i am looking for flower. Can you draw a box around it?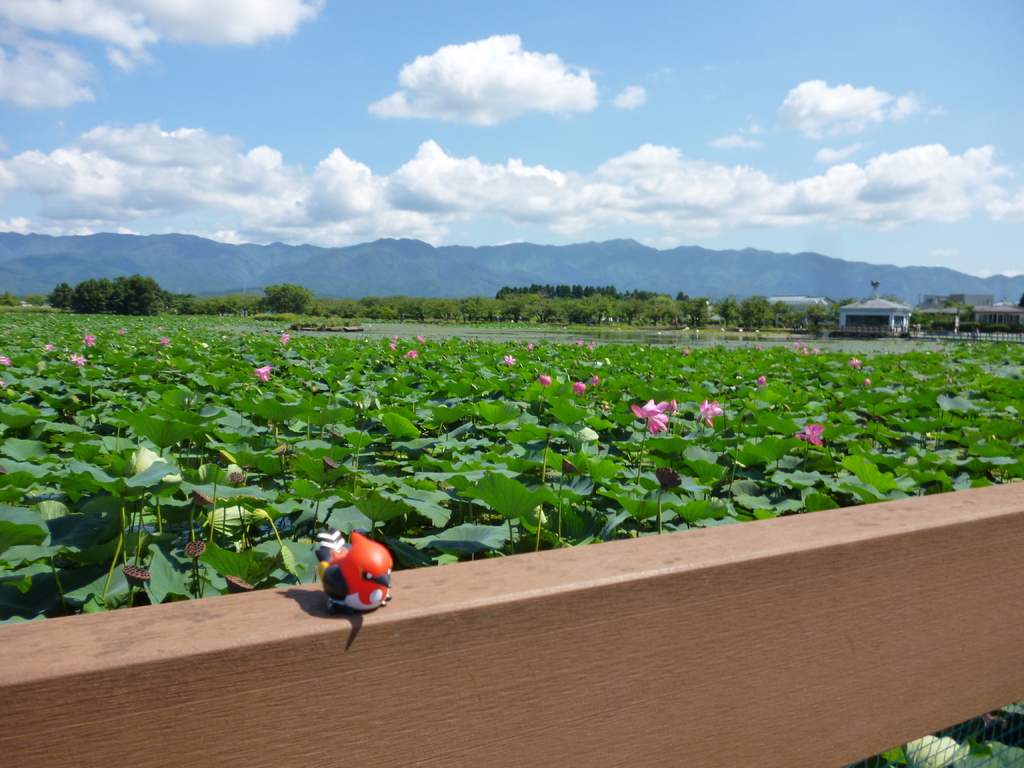
Sure, the bounding box is 67,349,86,365.
